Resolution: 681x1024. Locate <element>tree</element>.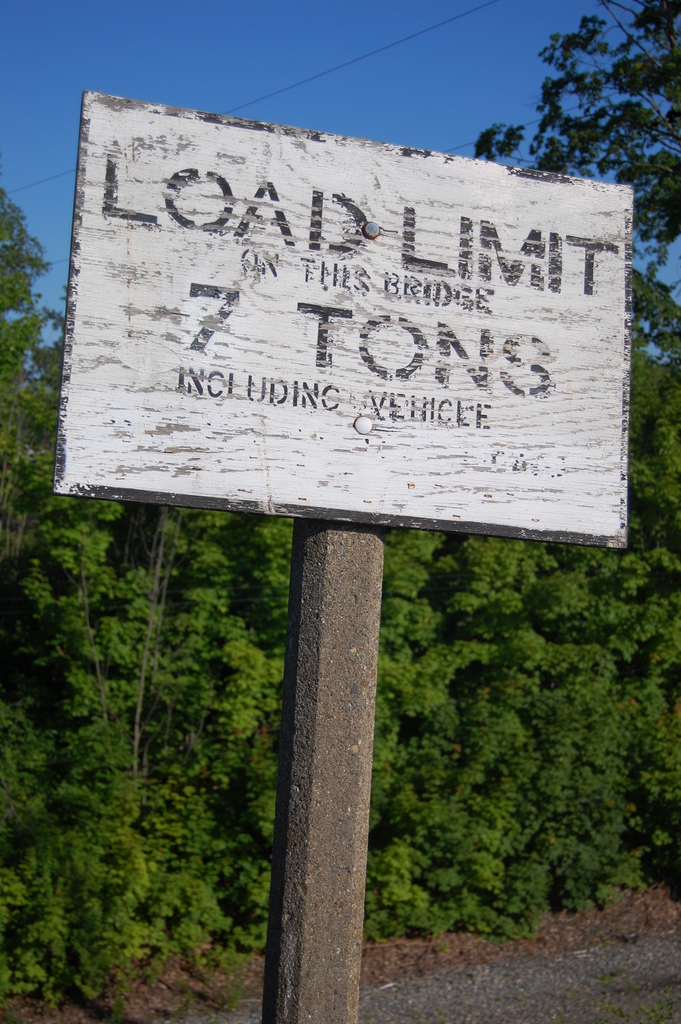
x1=472 y1=1 x2=680 y2=248.
